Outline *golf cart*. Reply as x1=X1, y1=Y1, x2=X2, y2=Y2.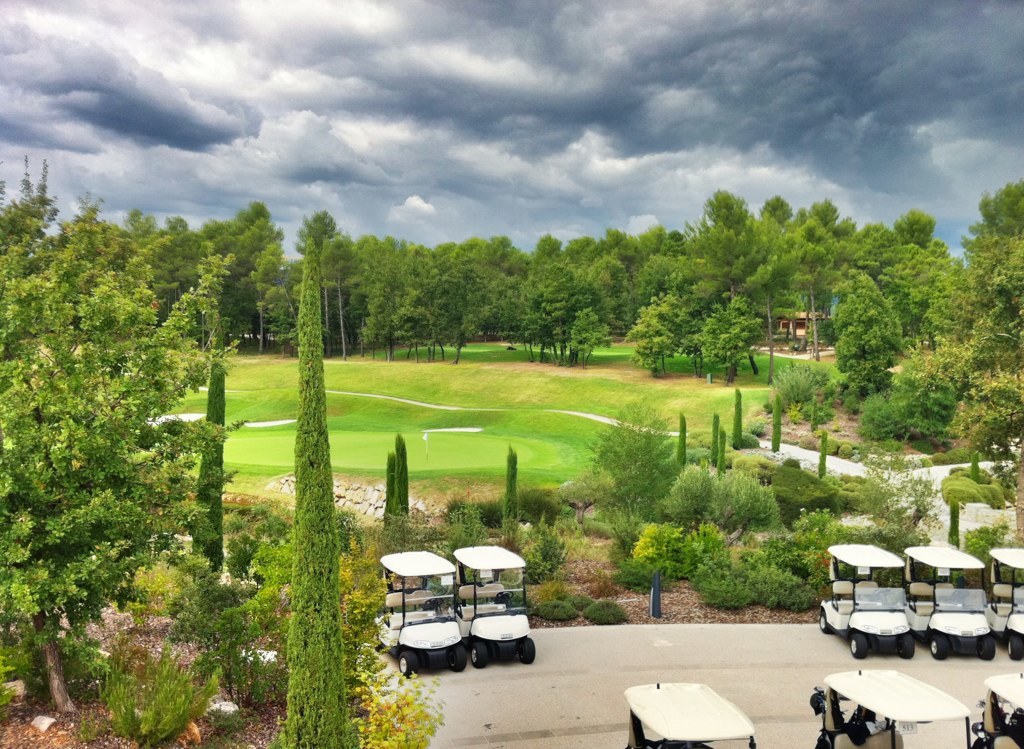
x1=984, y1=544, x2=1023, y2=661.
